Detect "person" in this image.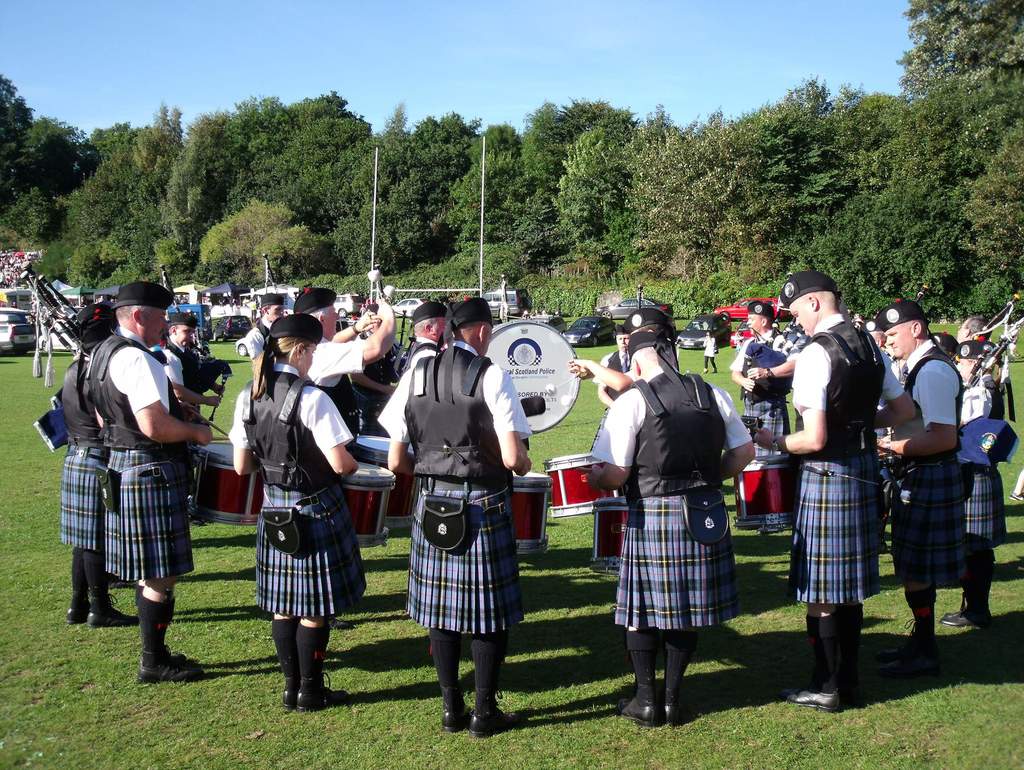
Detection: crop(591, 328, 755, 721).
